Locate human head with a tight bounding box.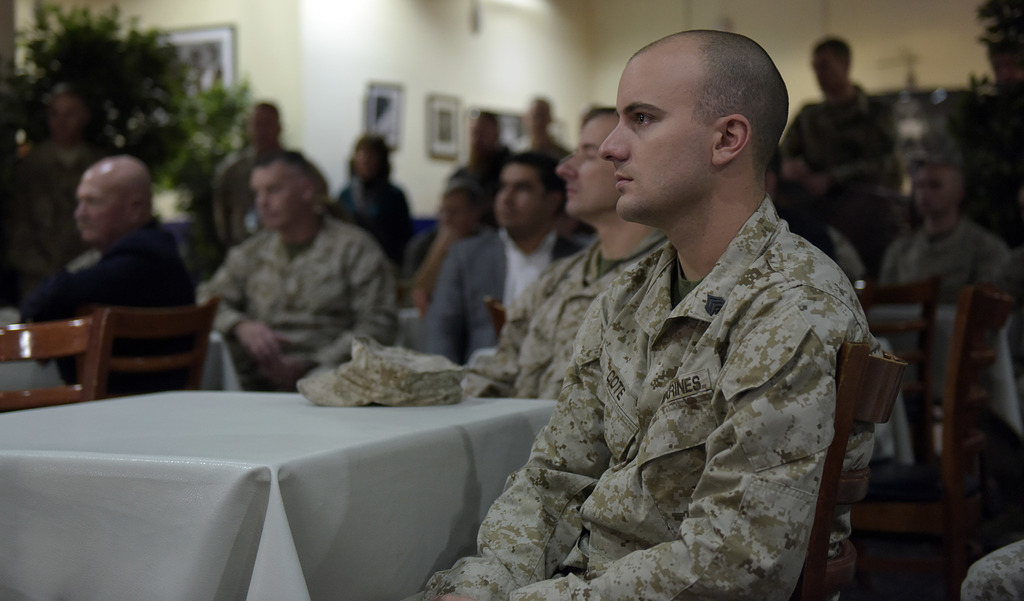
(442,185,481,239).
